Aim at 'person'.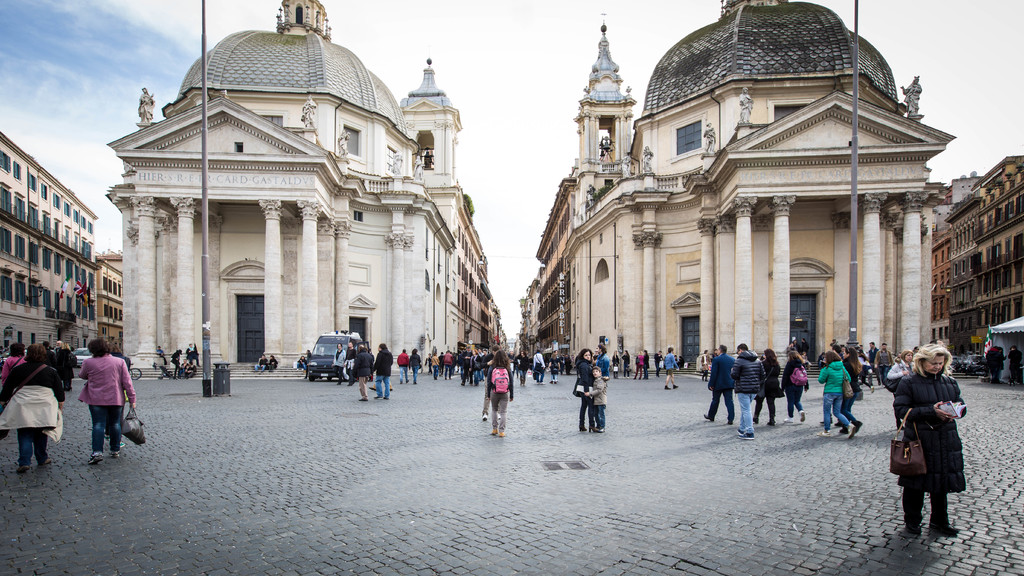
Aimed at (1, 346, 70, 467).
